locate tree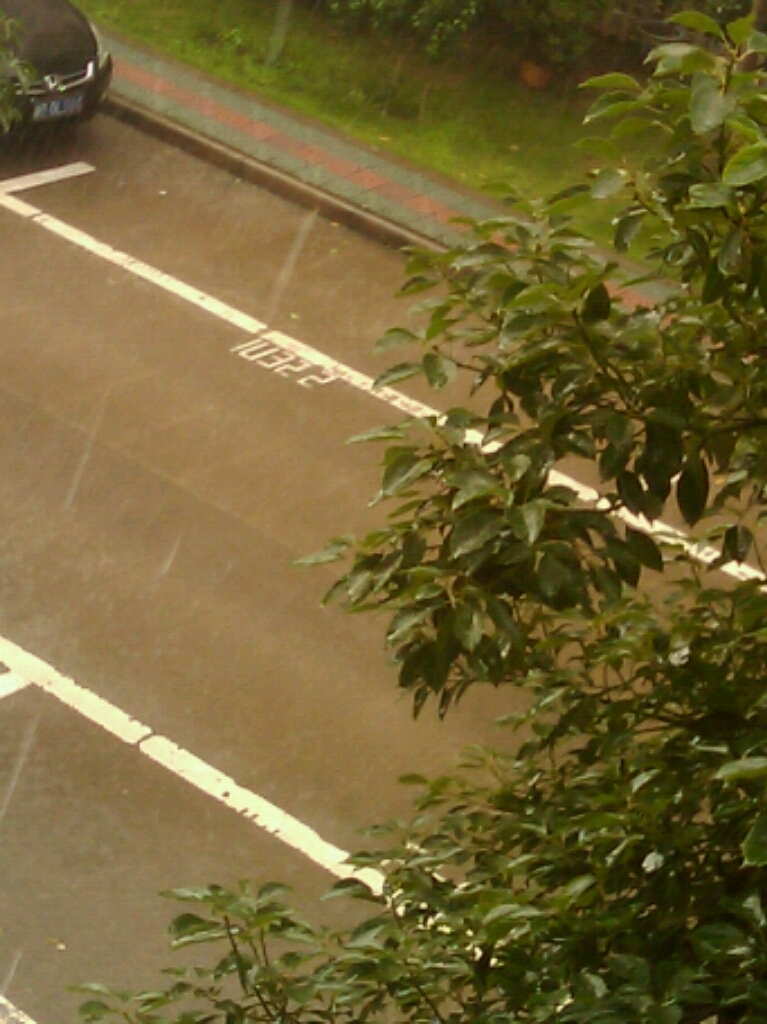
box=[66, 0, 766, 1023]
